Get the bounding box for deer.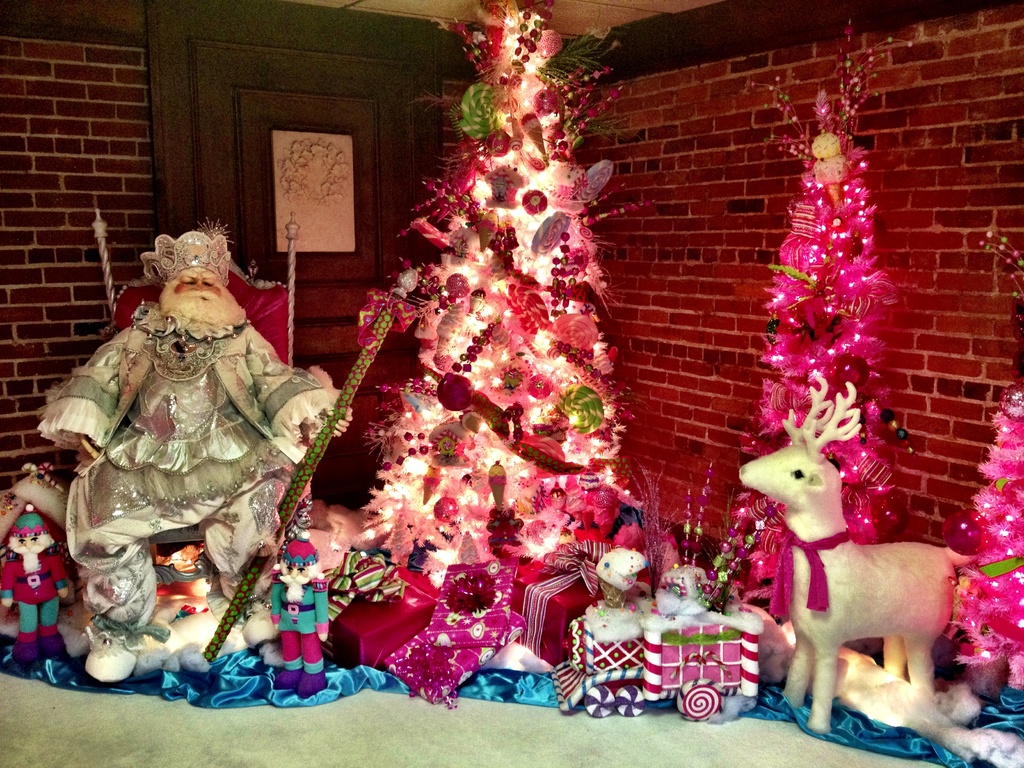
735,376,961,729.
